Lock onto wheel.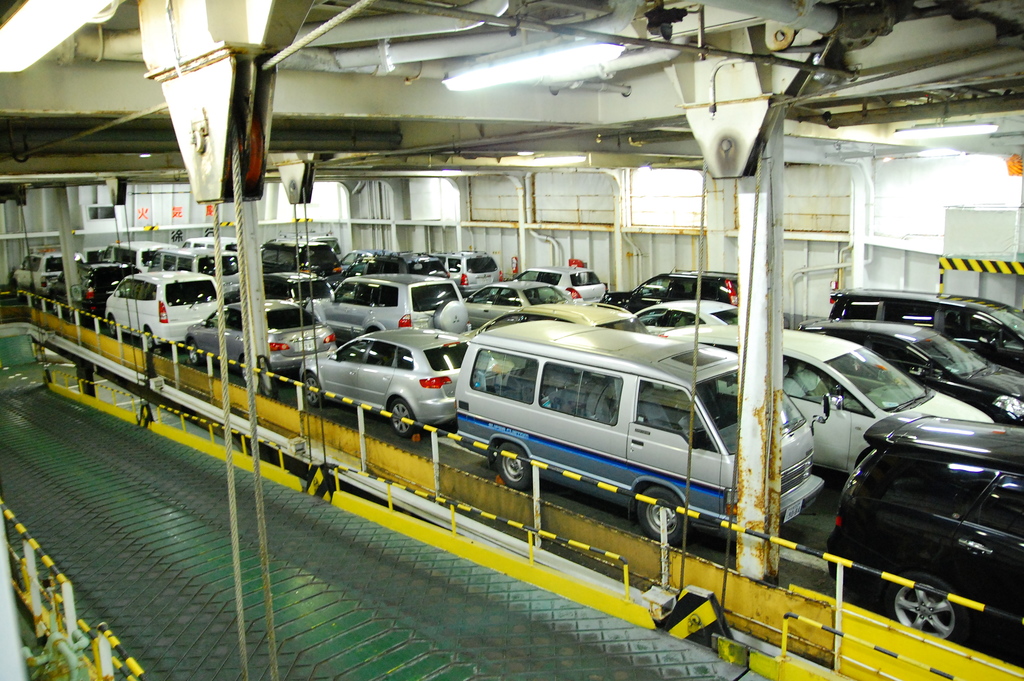
Locked: rect(890, 571, 959, 635).
